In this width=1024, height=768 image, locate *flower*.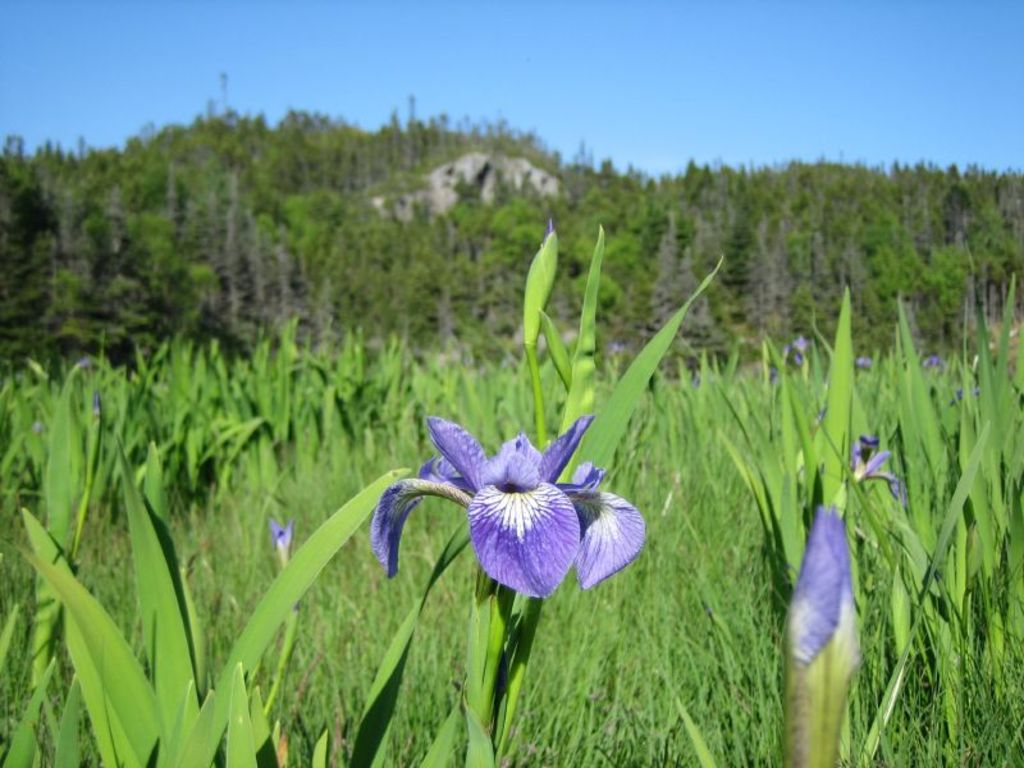
Bounding box: (783, 499, 878, 767).
